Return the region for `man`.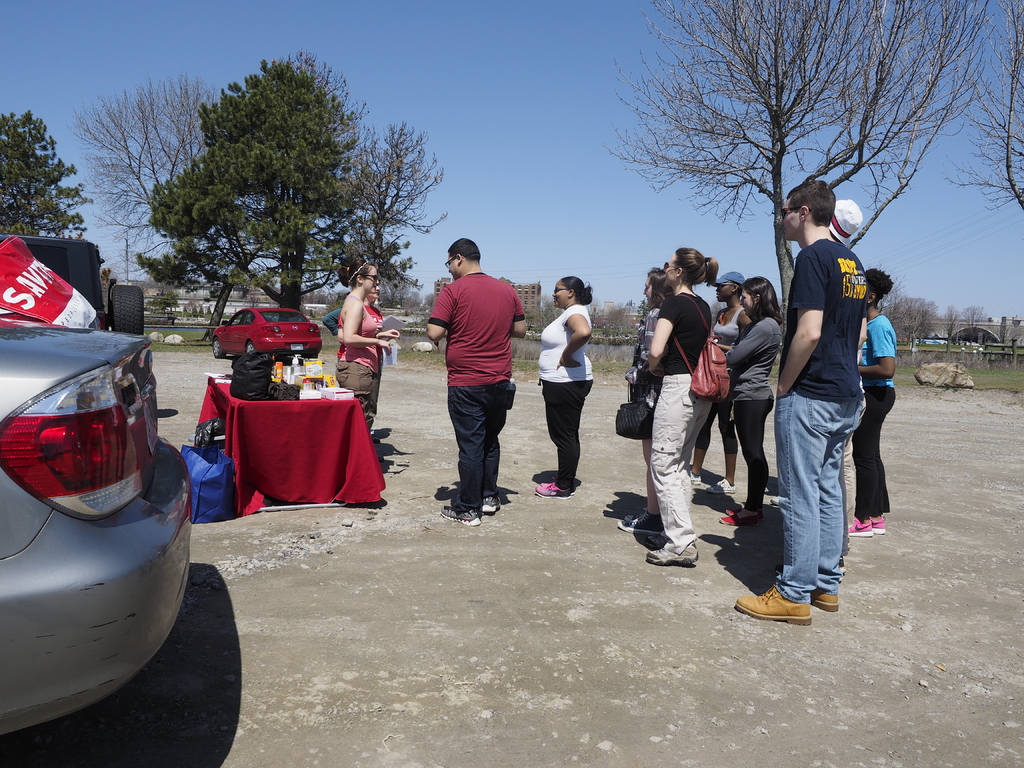
<region>428, 235, 524, 531</region>.
